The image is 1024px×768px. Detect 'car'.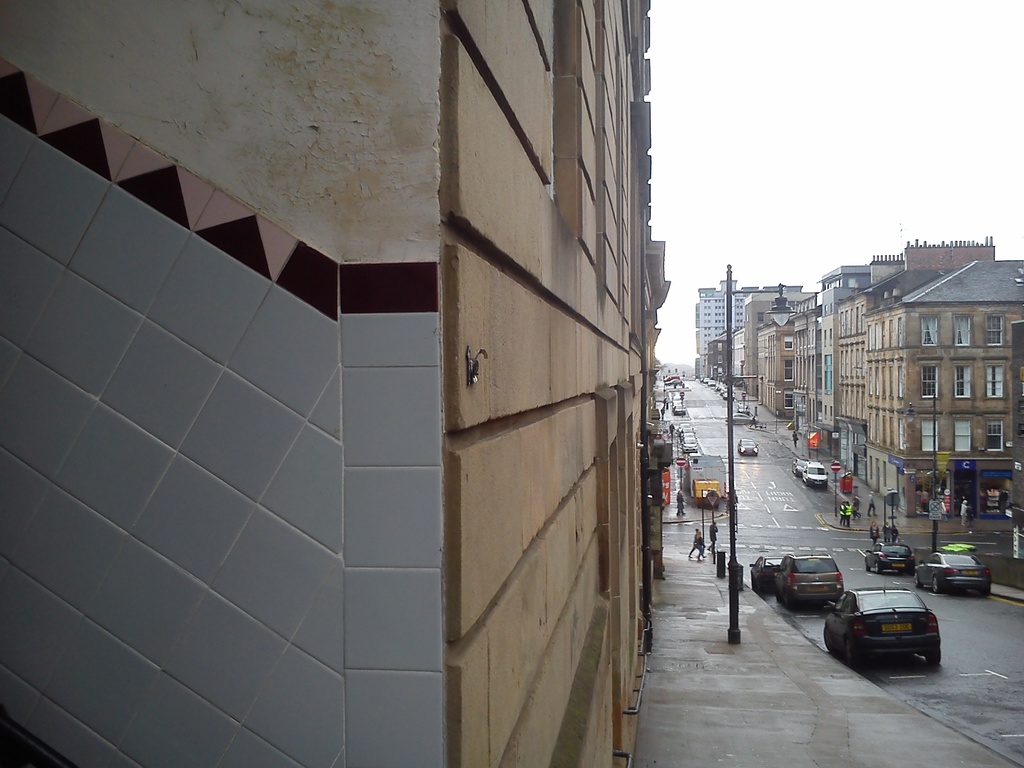
Detection: [680, 436, 697, 450].
